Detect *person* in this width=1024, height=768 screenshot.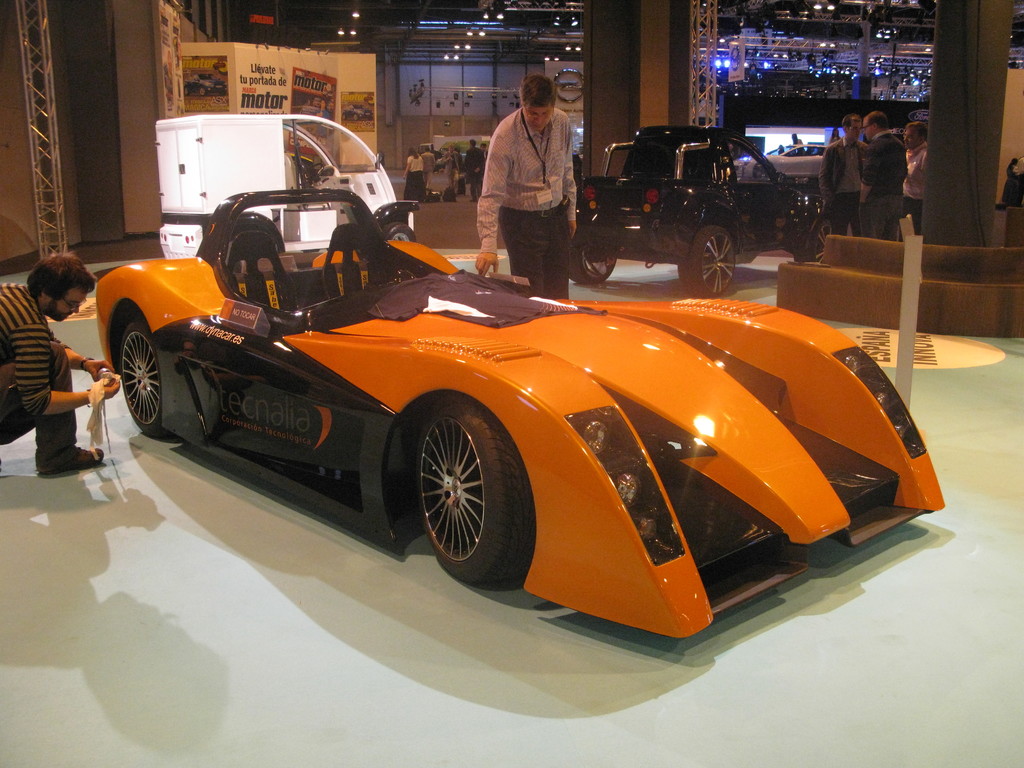
Detection: (468, 65, 581, 294).
